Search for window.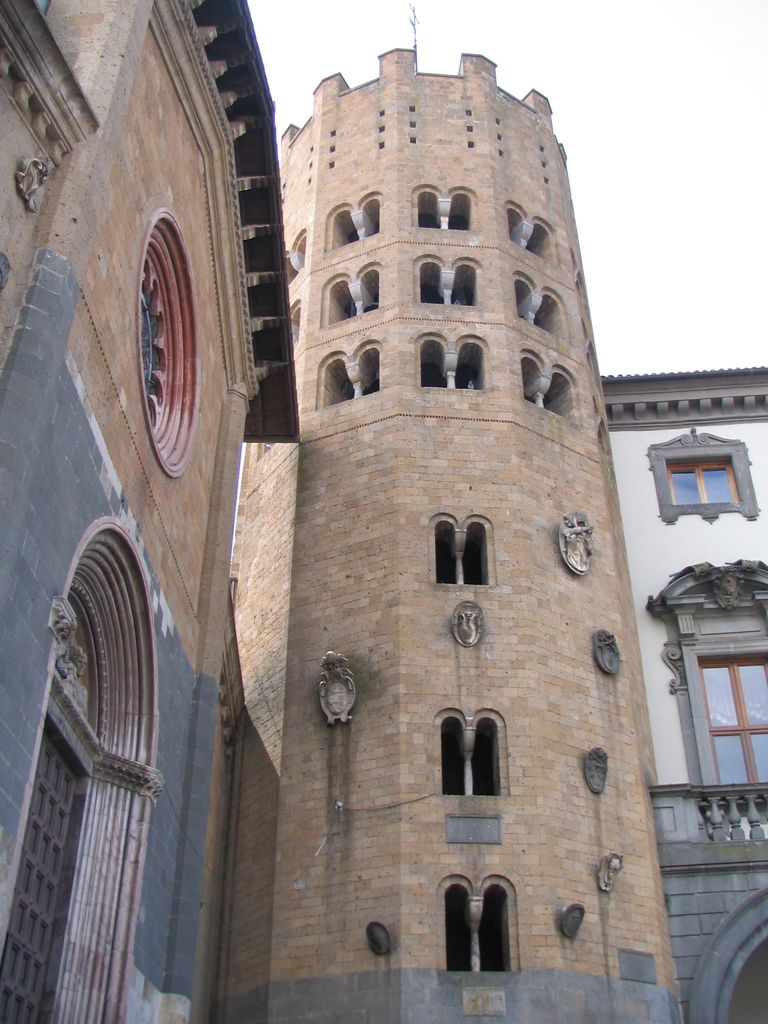
Found at 412 325 492 396.
